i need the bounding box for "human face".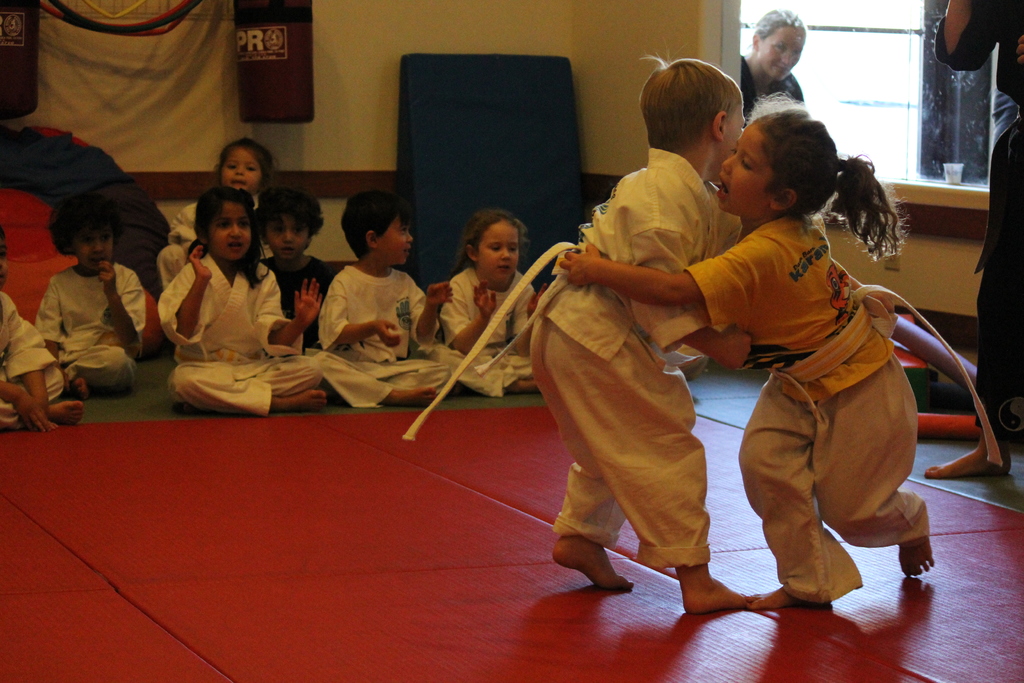
Here it is: bbox(374, 213, 413, 265).
